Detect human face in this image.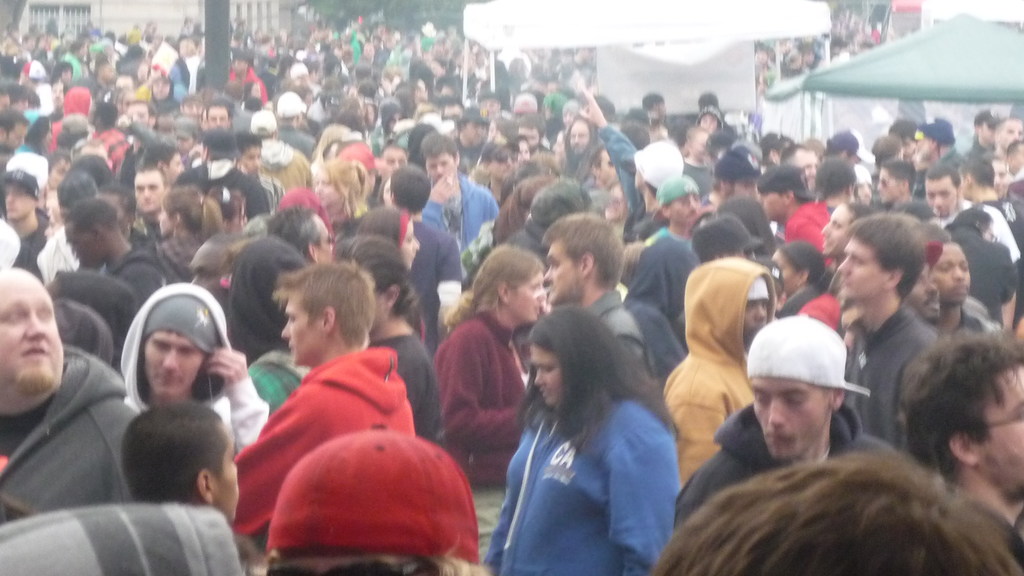
Detection: box=[212, 424, 237, 522].
